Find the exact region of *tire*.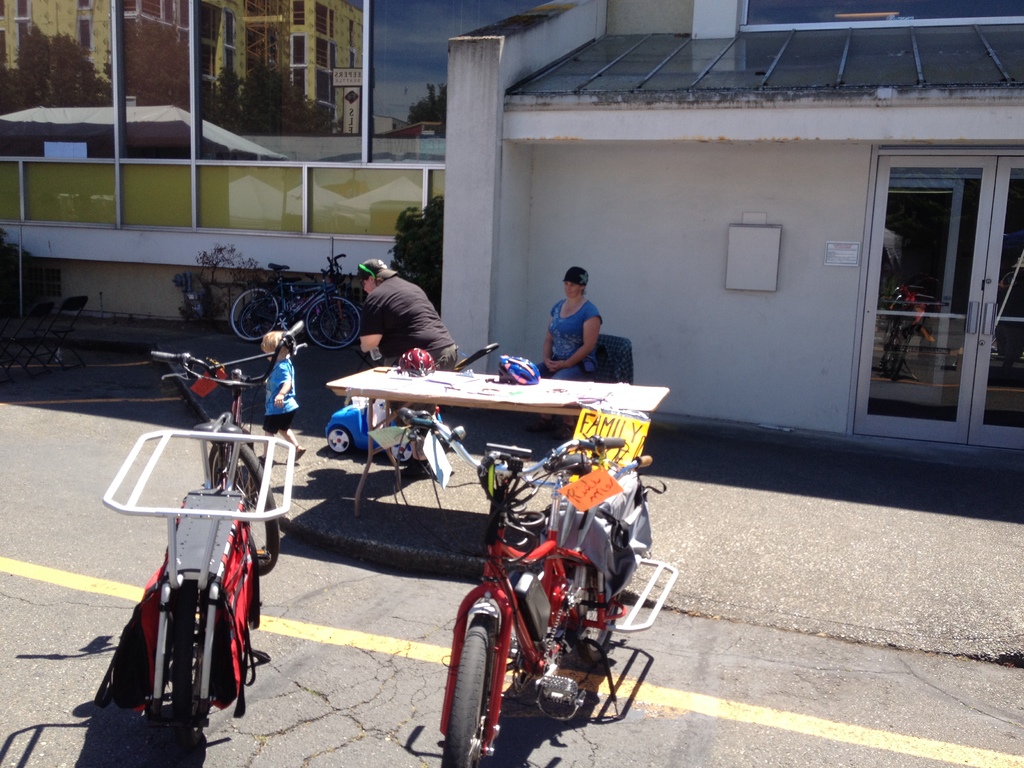
Exact region: BBox(445, 617, 490, 767).
